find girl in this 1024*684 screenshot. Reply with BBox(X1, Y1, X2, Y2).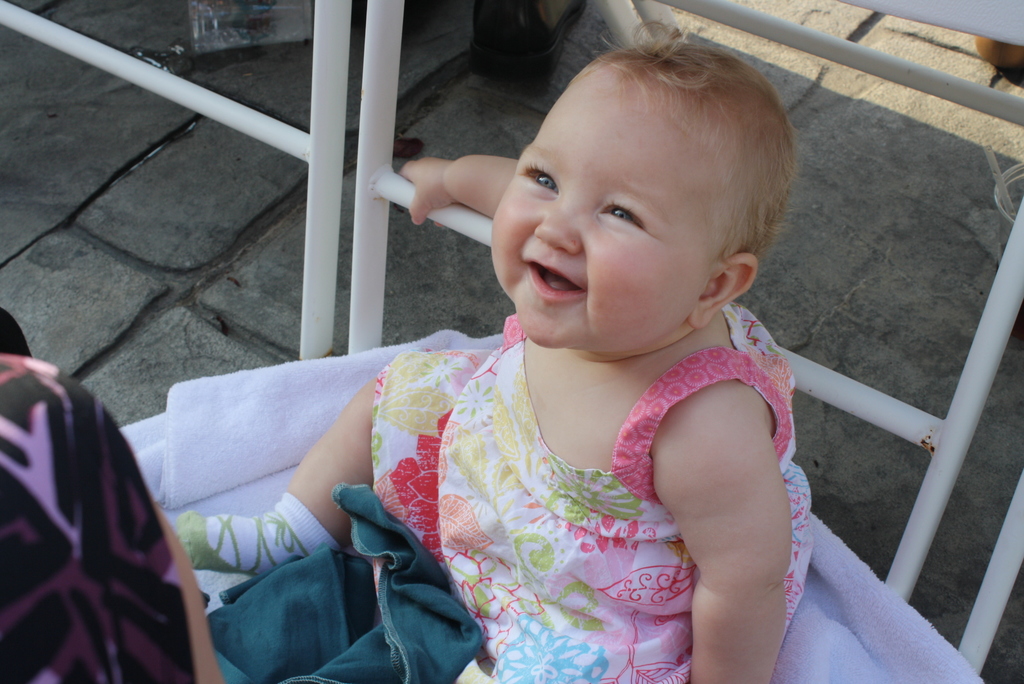
BBox(182, 20, 810, 683).
